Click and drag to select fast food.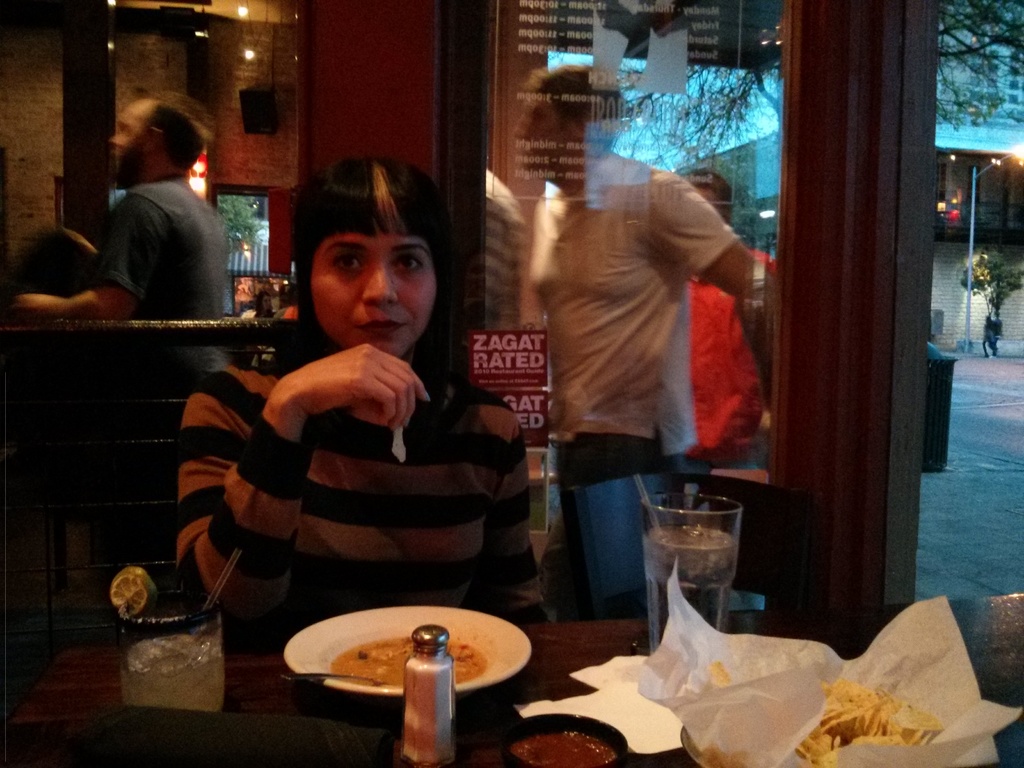
Selection: [332,634,489,689].
